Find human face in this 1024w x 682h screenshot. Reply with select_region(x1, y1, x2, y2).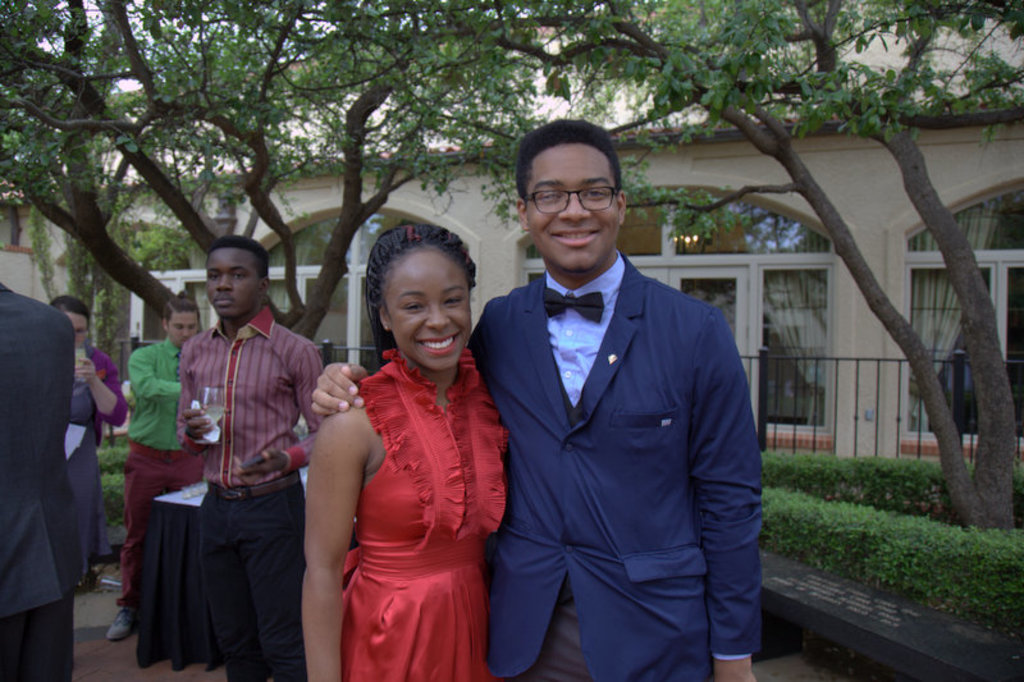
select_region(387, 255, 474, 375).
